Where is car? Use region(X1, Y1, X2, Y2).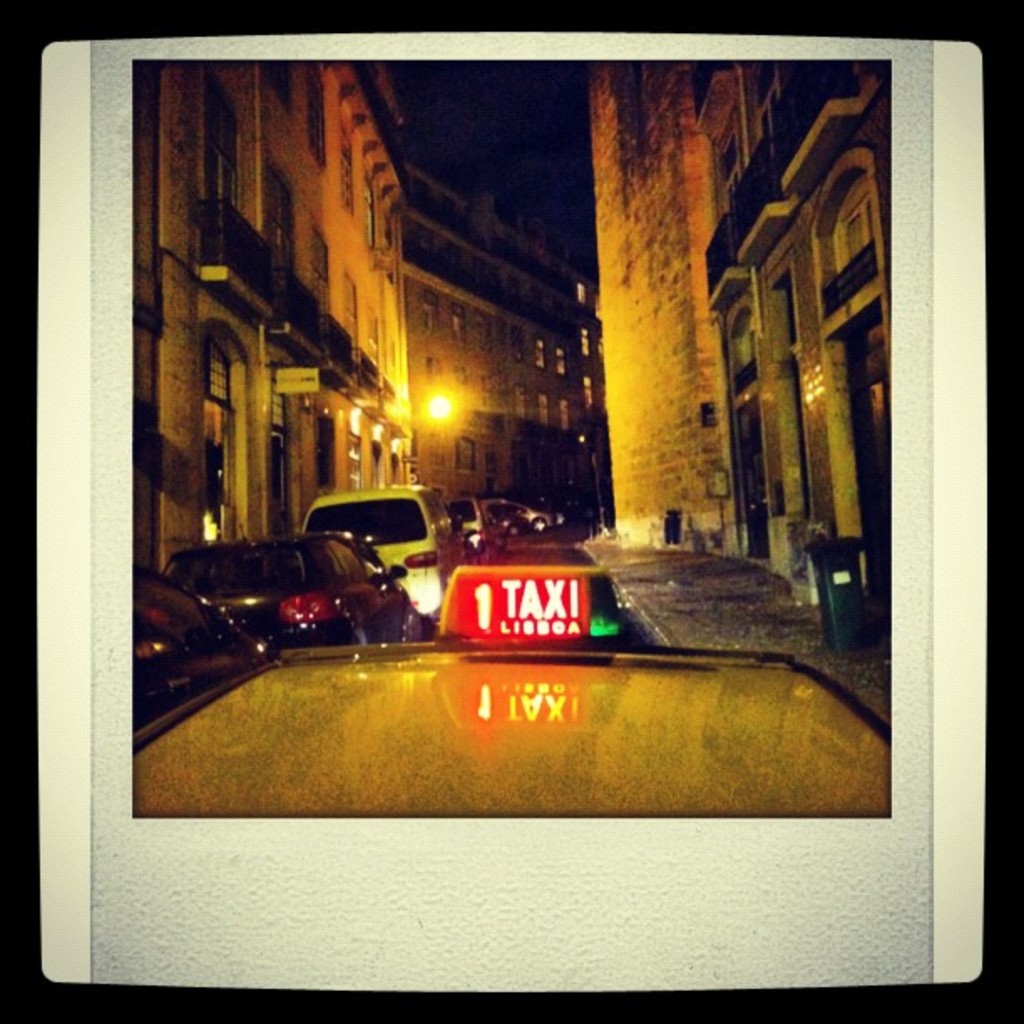
region(303, 485, 463, 609).
